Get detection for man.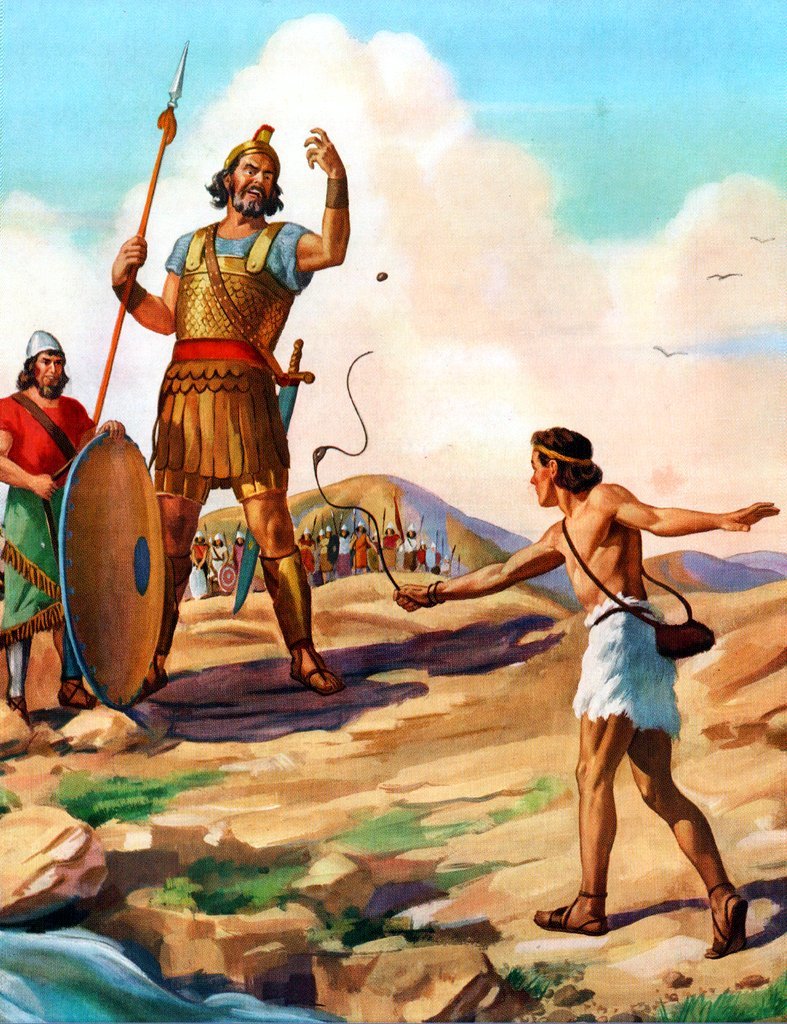
Detection: [393,426,786,963].
